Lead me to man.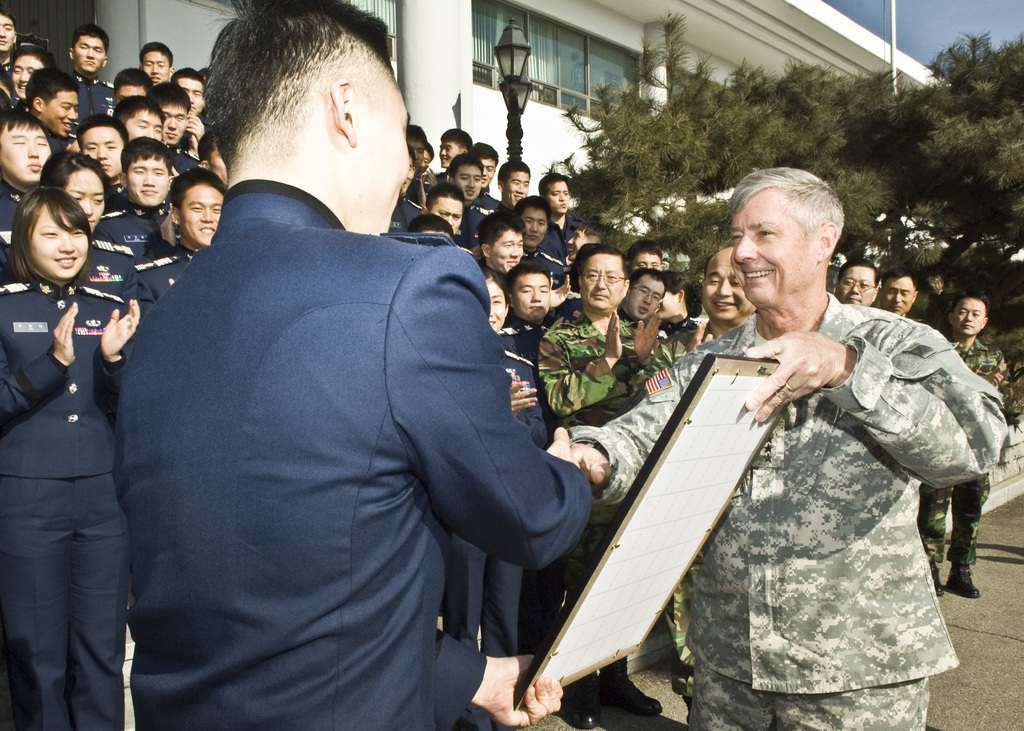
Lead to x1=136, y1=33, x2=174, y2=92.
